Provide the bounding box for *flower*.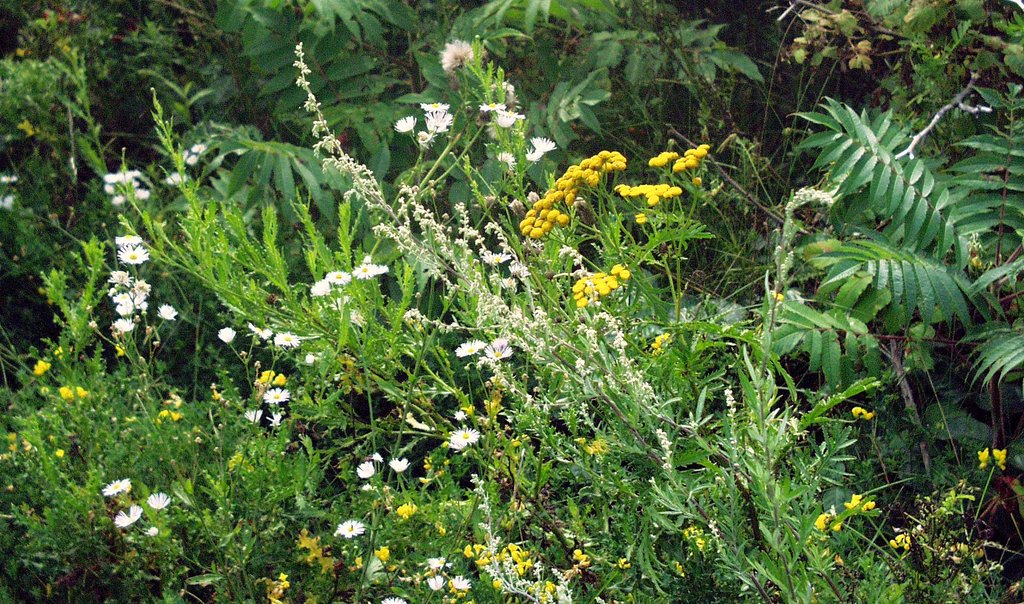
(133, 290, 143, 305).
